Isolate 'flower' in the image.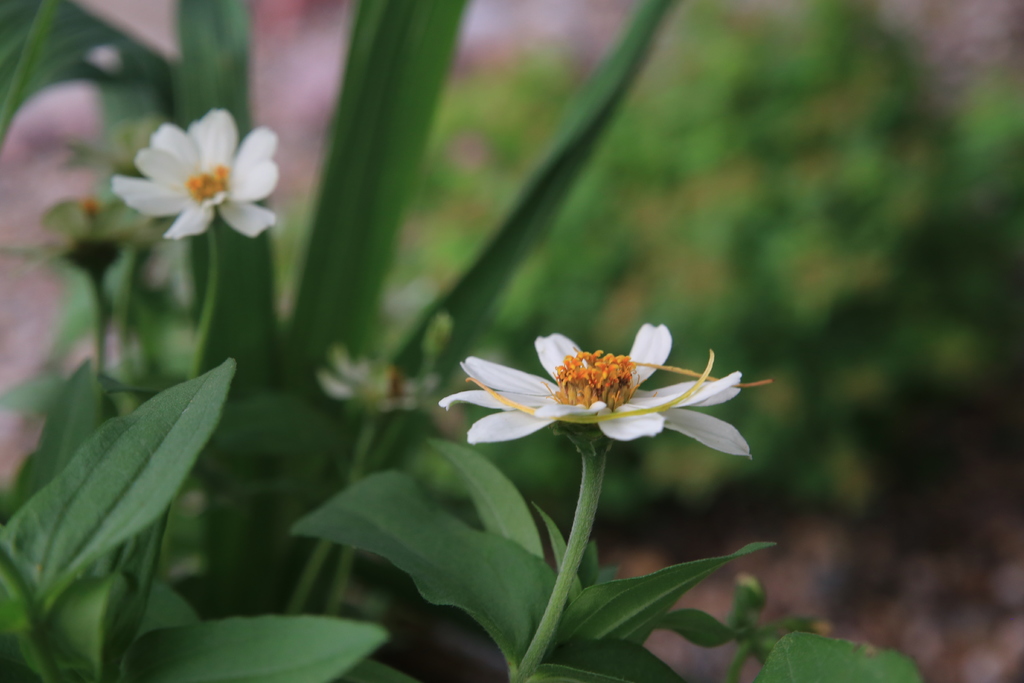
Isolated region: [111, 108, 287, 244].
